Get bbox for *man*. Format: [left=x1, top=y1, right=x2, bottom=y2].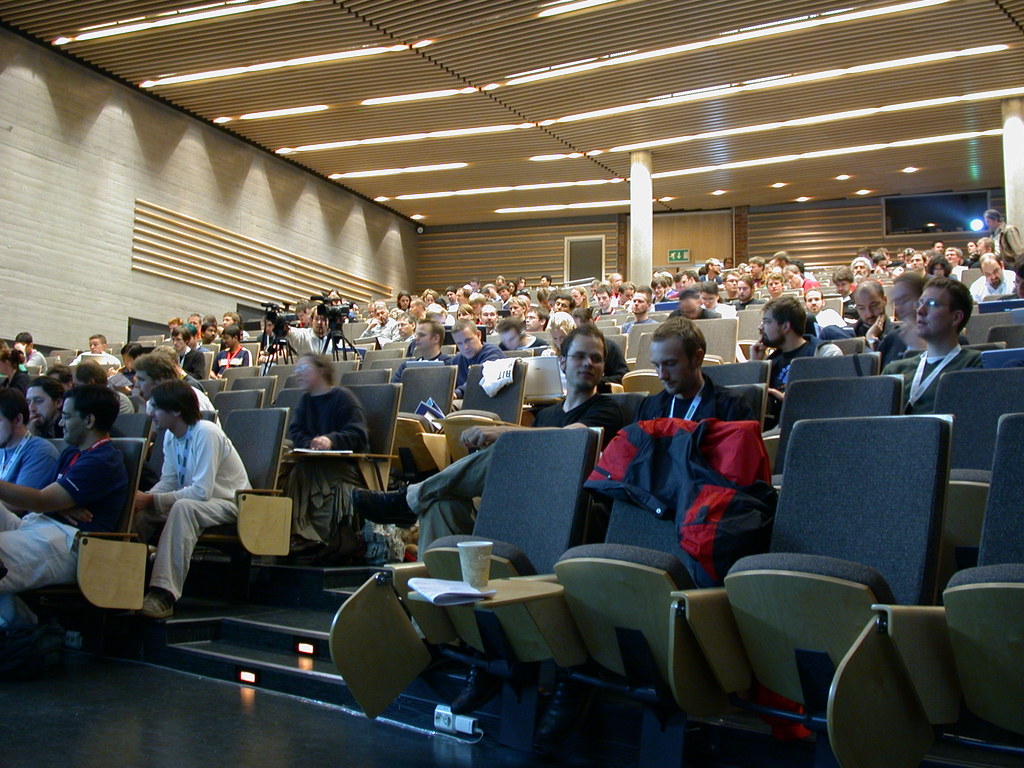
[left=188, top=312, right=207, bottom=335].
